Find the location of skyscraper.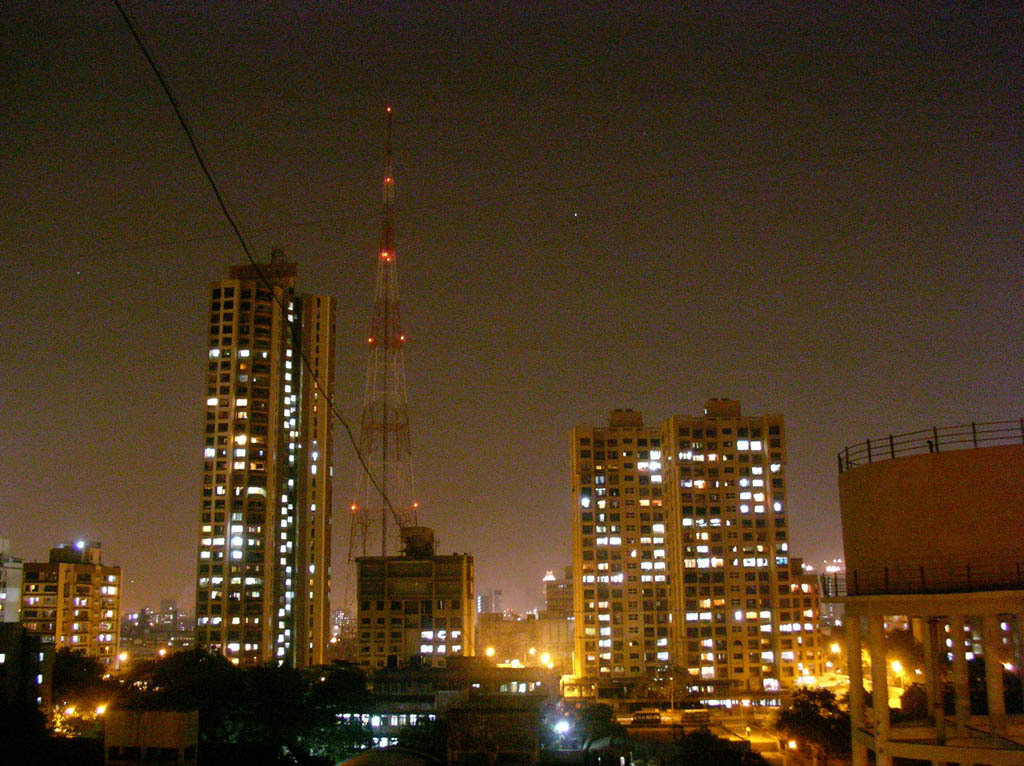
Location: <region>567, 393, 793, 711</region>.
